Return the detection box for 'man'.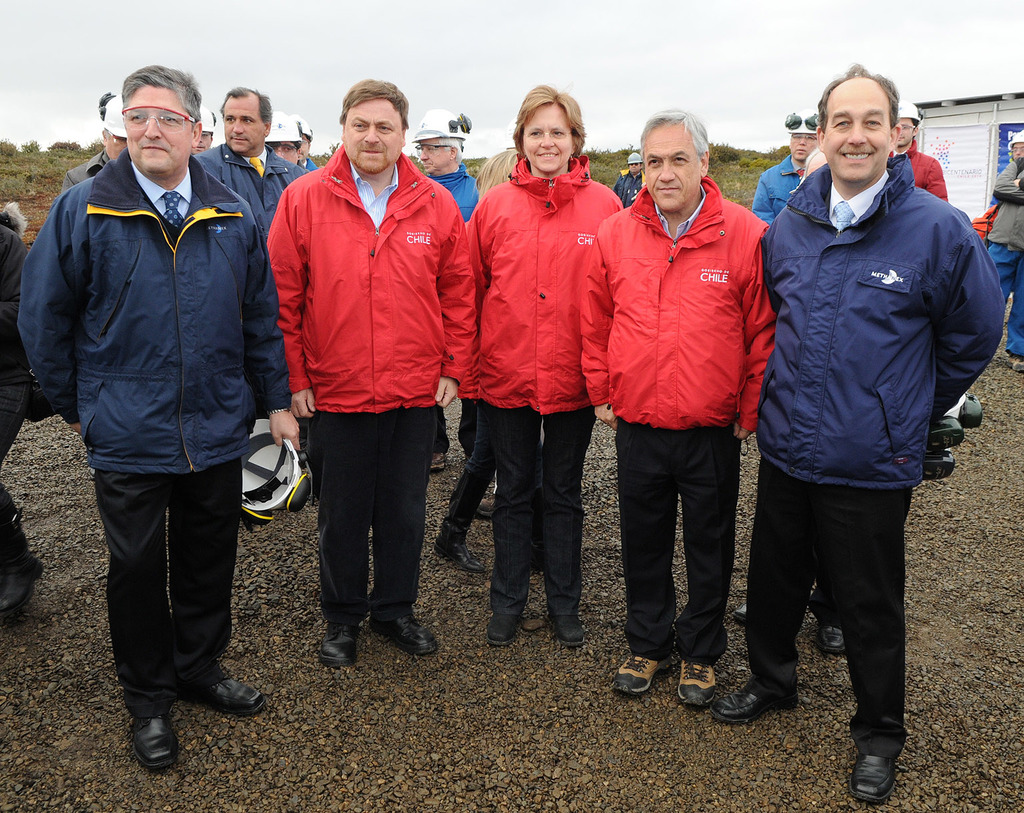
BBox(564, 107, 780, 710).
